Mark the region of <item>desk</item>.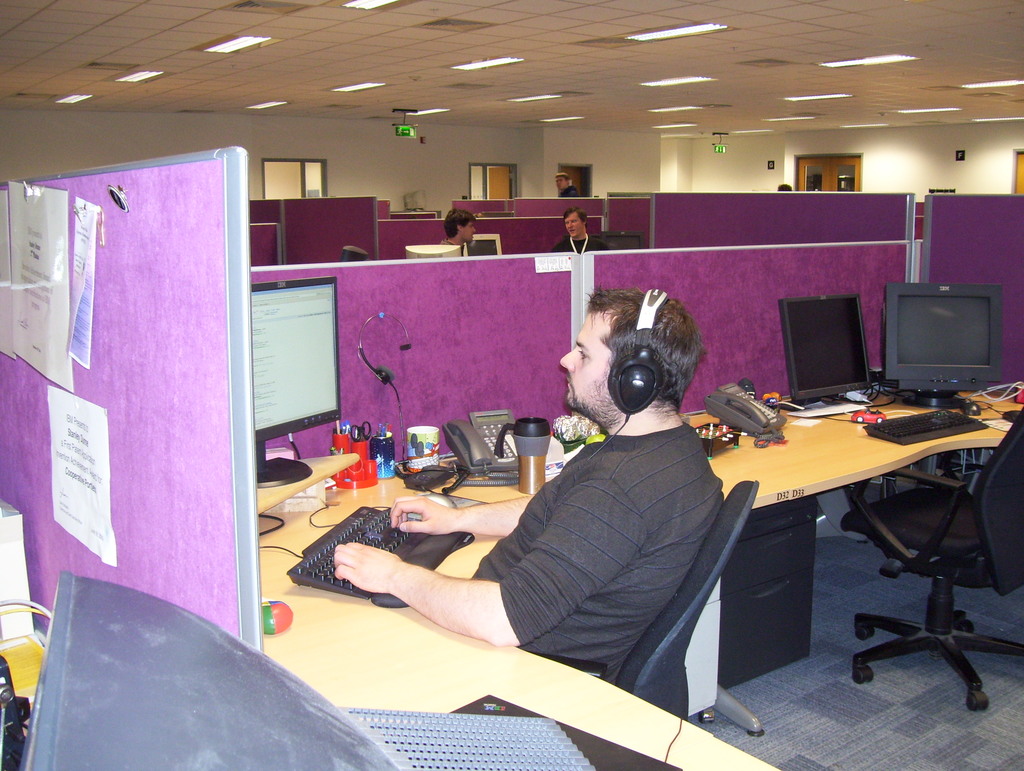
Region: [x1=259, y1=426, x2=1023, y2=770].
